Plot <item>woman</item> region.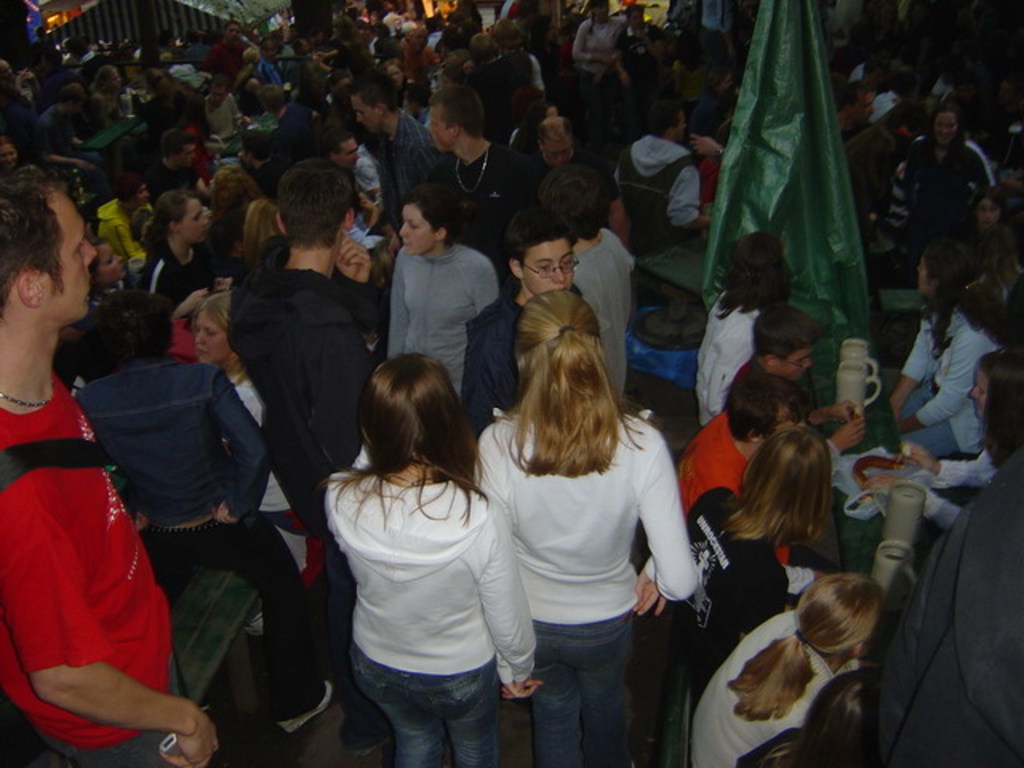
Plotted at Rect(0, 138, 21, 174).
